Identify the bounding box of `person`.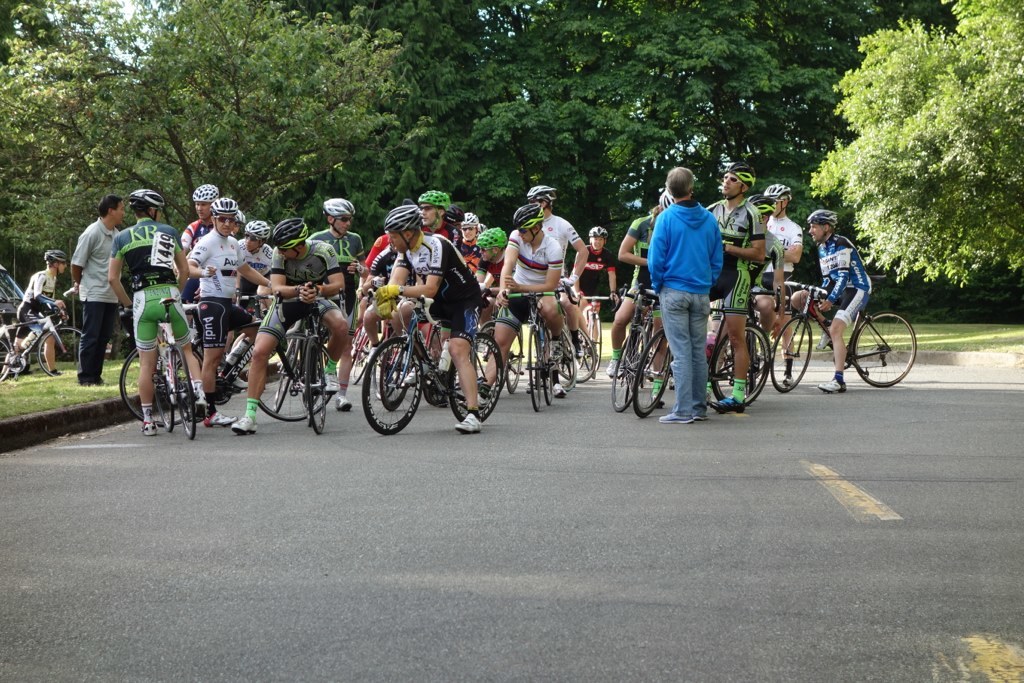
<region>376, 204, 489, 432</region>.
